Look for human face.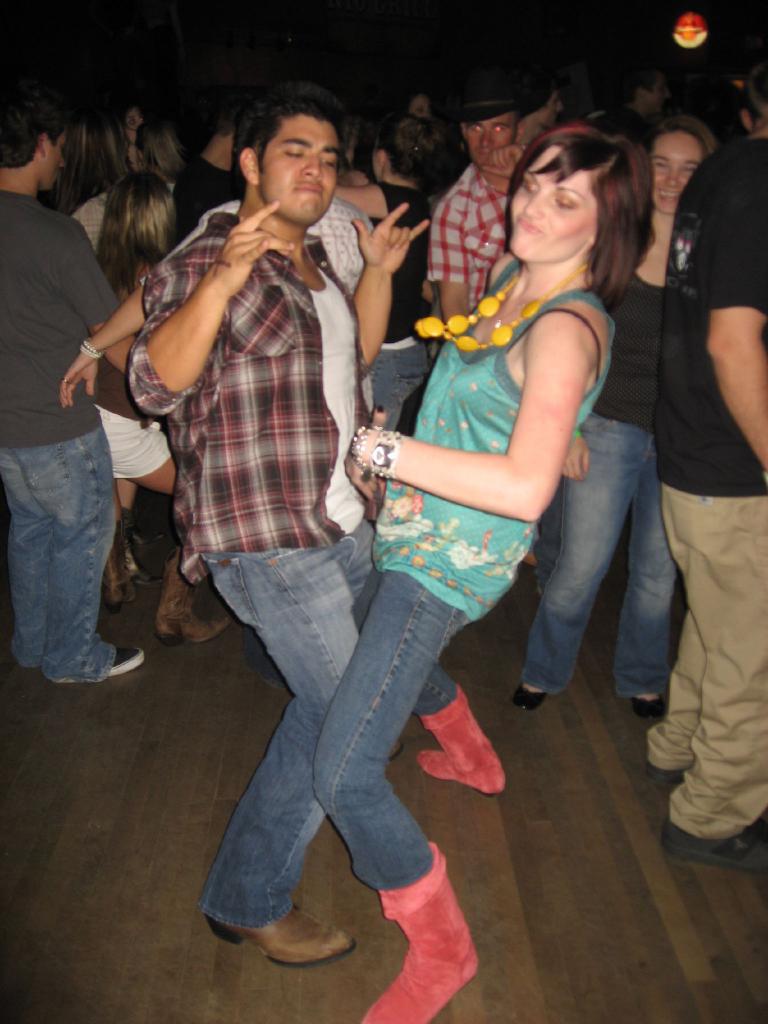
Found: x1=537 y1=97 x2=562 y2=127.
